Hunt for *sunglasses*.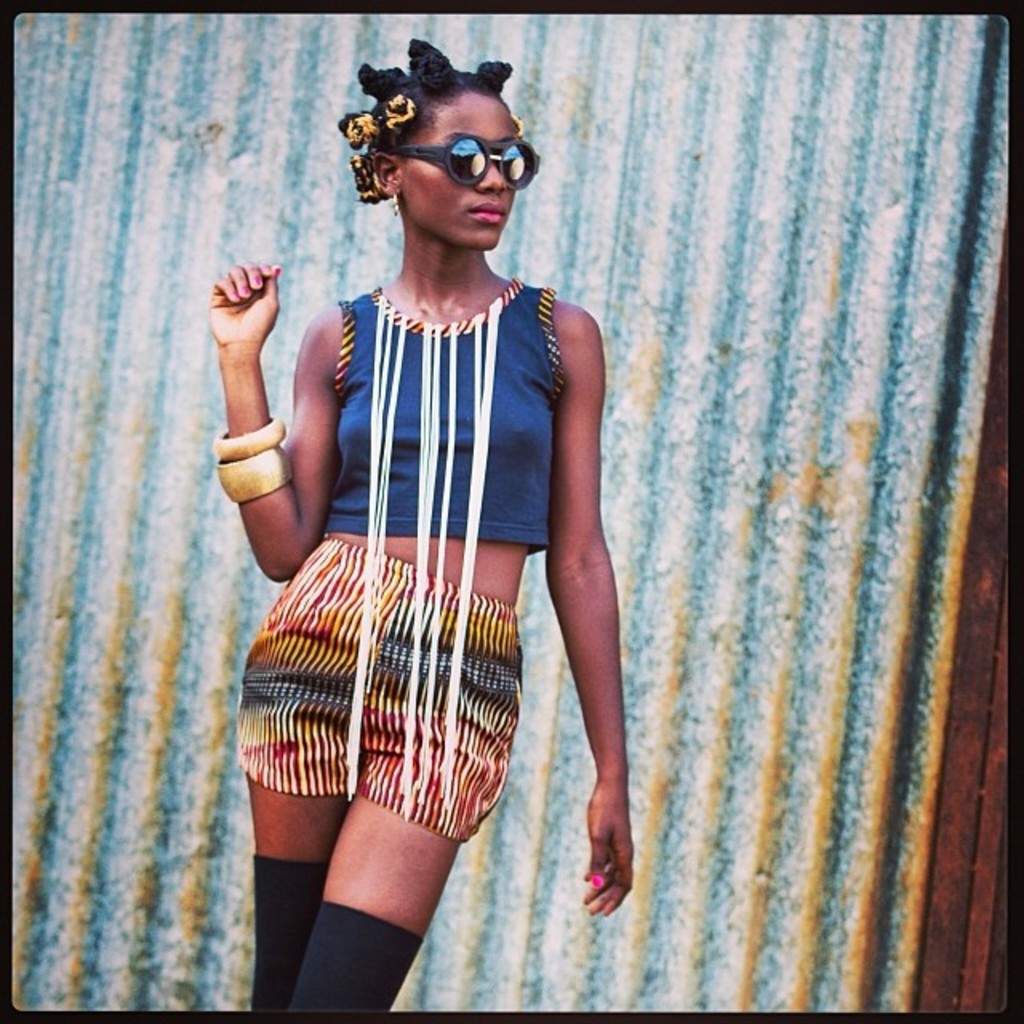
Hunted down at locate(384, 133, 542, 189).
